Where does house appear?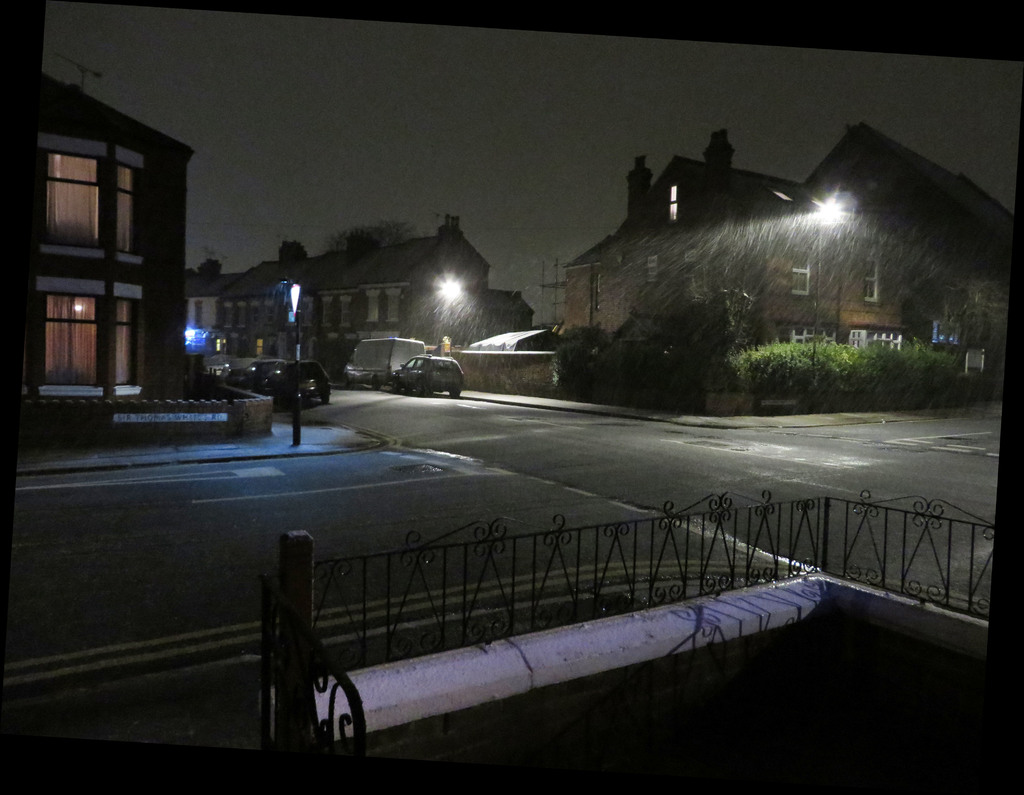
Appears at <bbox>574, 156, 966, 373</bbox>.
